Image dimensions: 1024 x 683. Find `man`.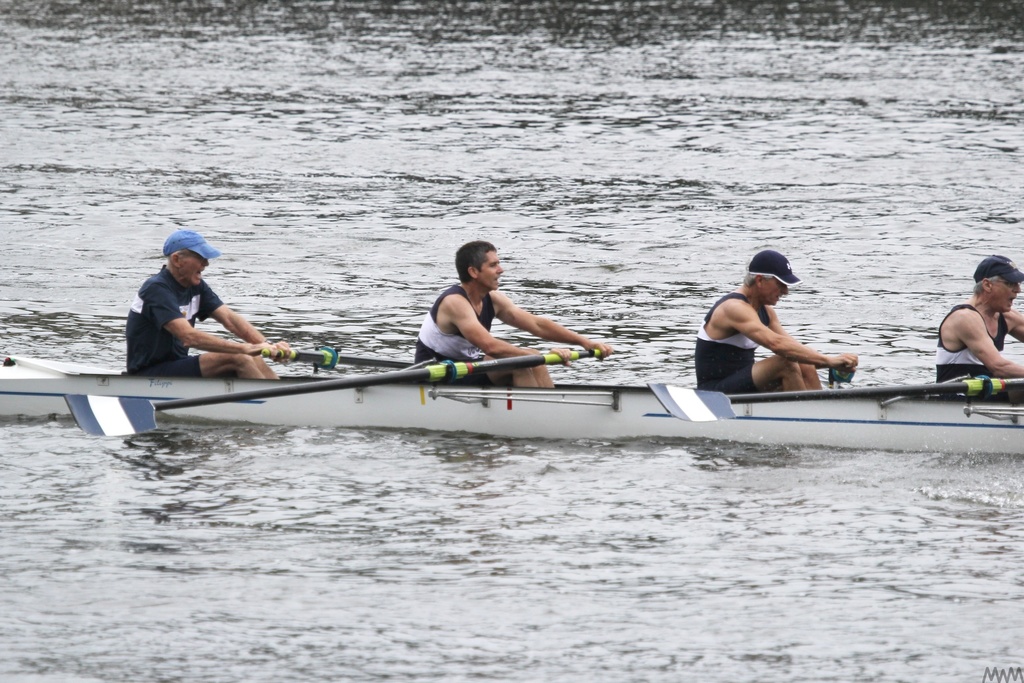
[932, 255, 1023, 398].
